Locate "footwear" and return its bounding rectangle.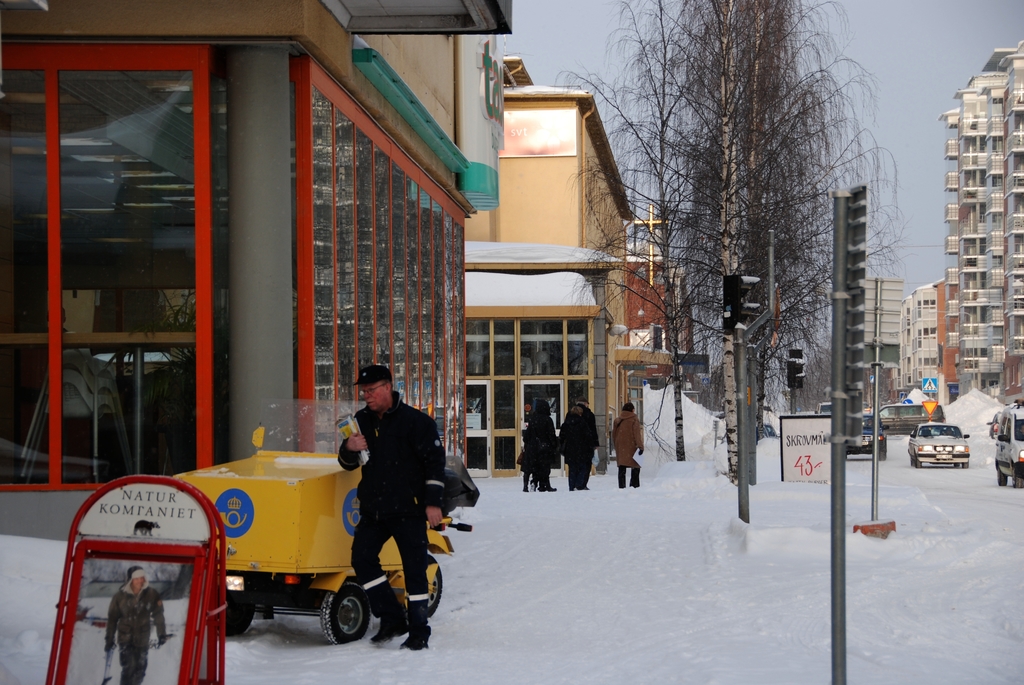
[627, 472, 643, 489].
